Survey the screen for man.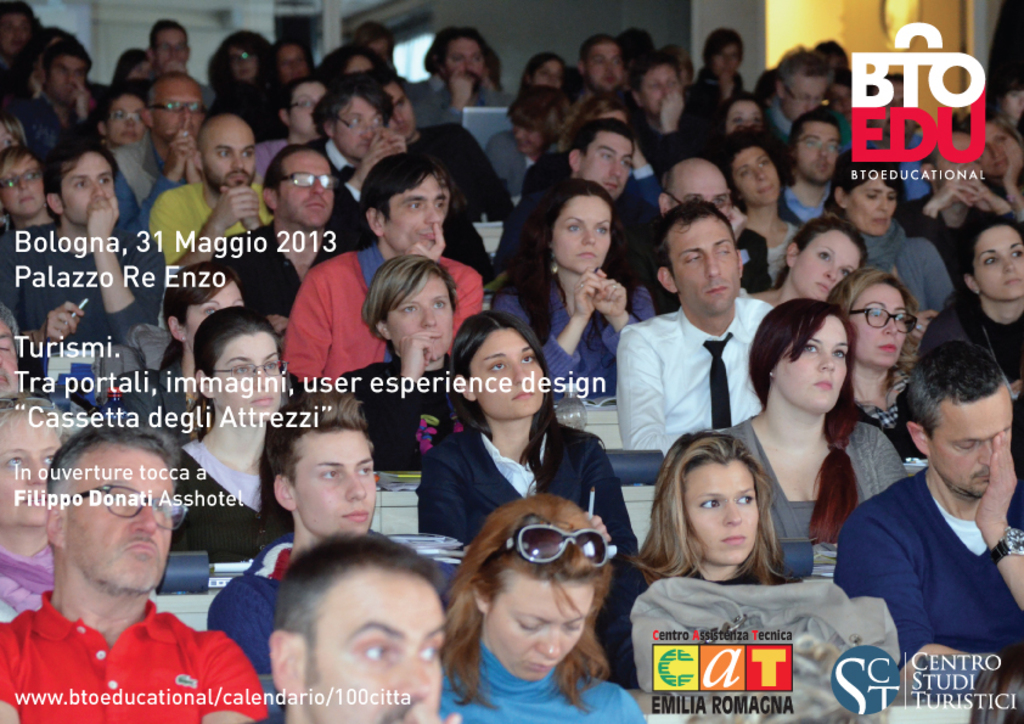
Survey found: 573/32/628/103.
